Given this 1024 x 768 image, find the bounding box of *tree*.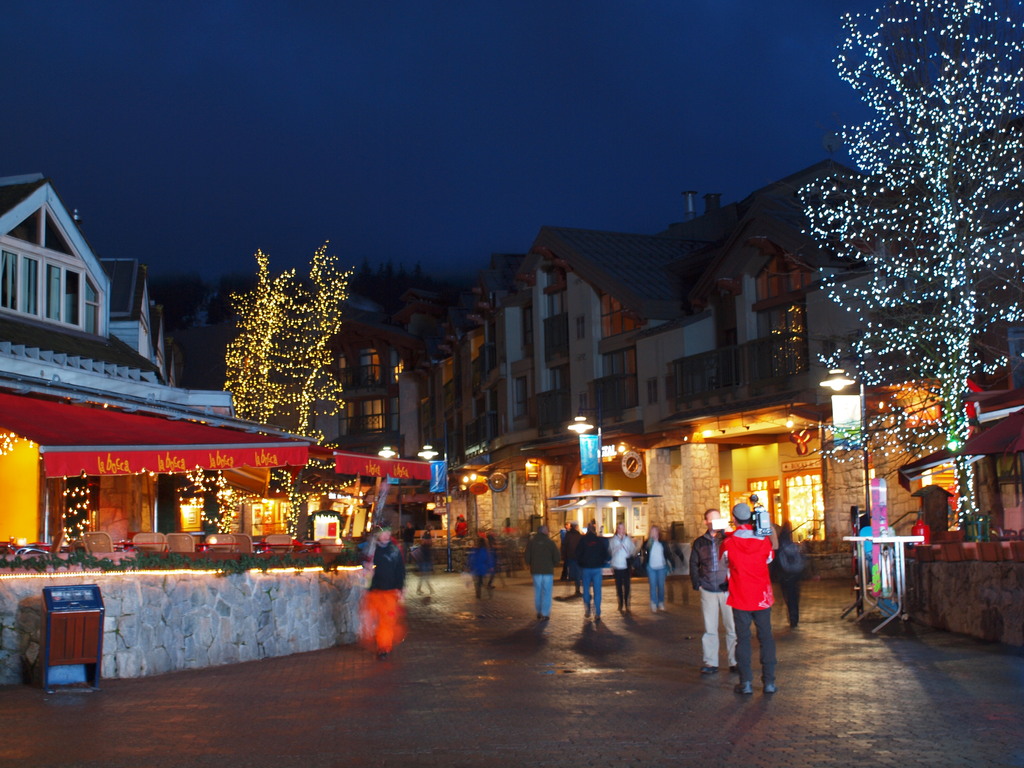
bbox(811, 0, 1023, 538).
